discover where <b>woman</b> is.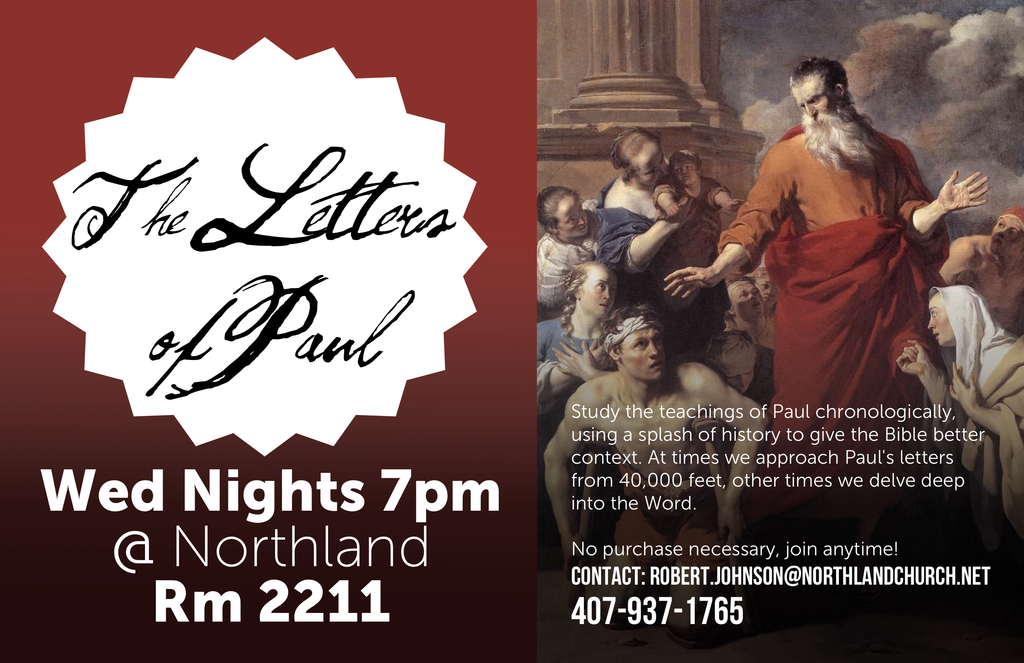
Discovered at {"x1": 947, "y1": 213, "x2": 1023, "y2": 345}.
